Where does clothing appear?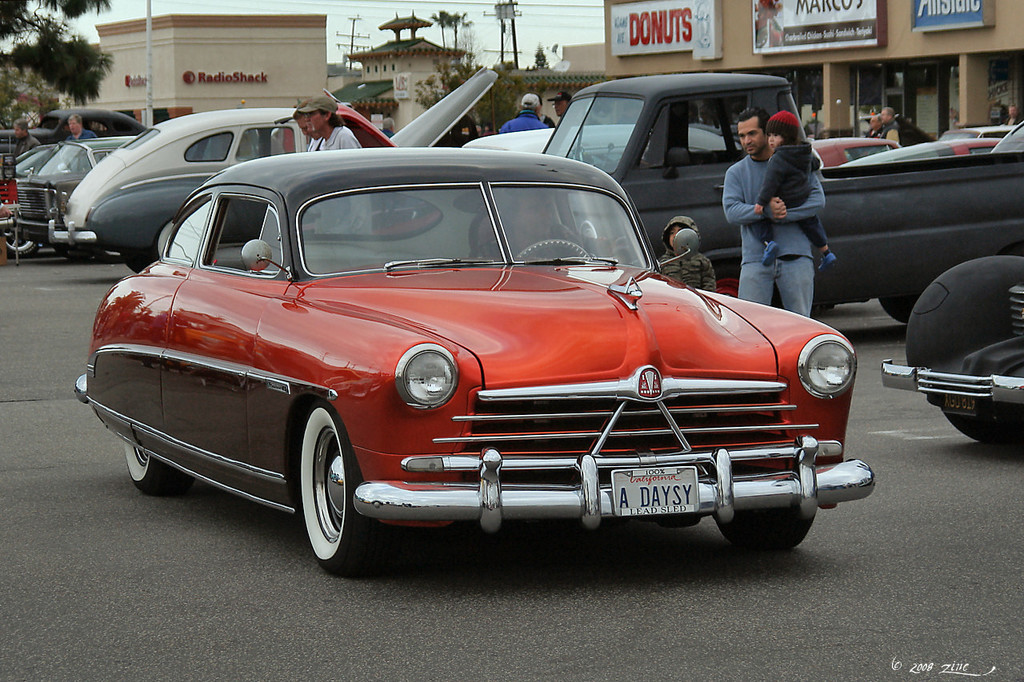
Appears at left=882, top=117, right=900, bottom=146.
